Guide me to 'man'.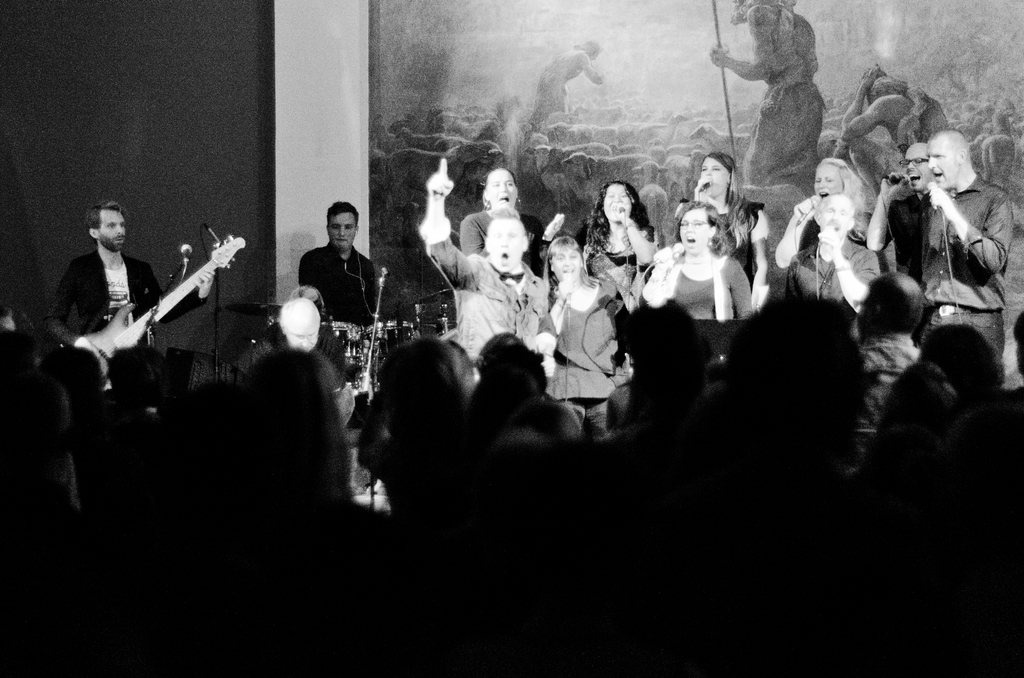
Guidance: 280 202 382 347.
